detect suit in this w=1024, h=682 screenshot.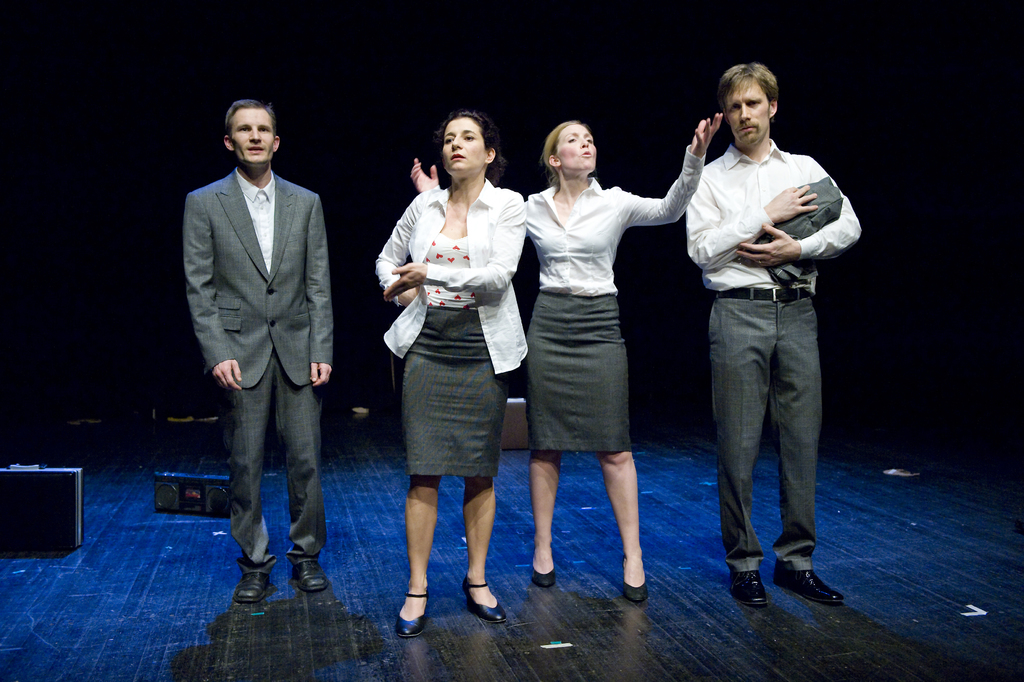
Detection: 173, 95, 342, 603.
